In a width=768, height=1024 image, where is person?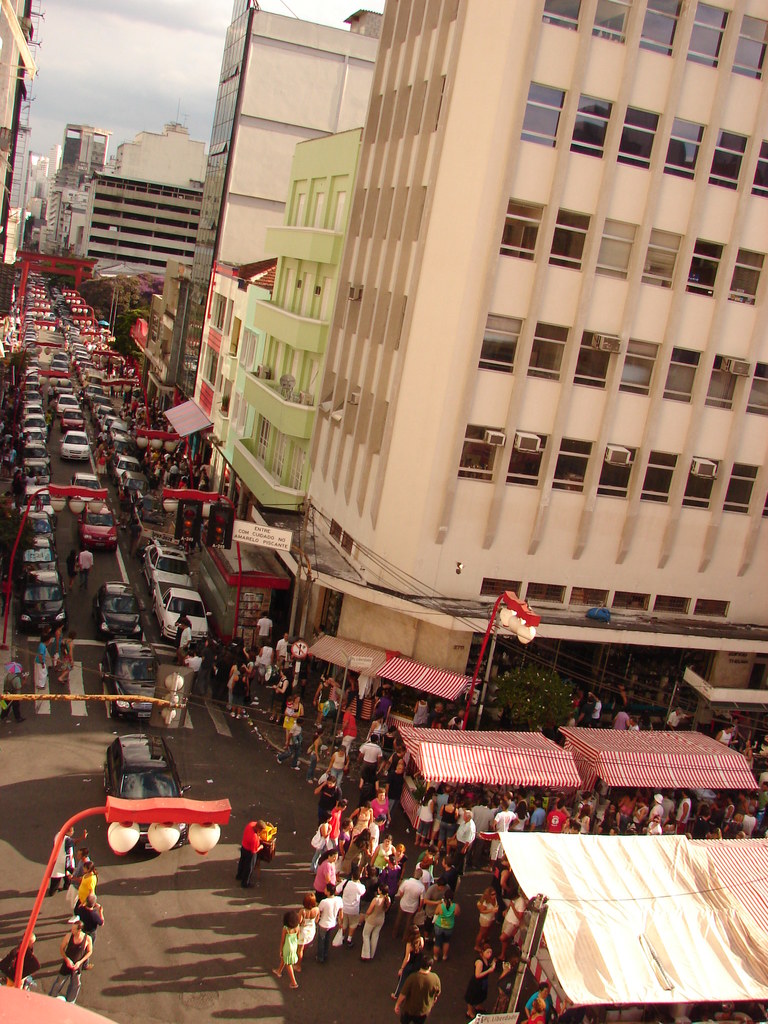
rect(32, 635, 51, 687).
